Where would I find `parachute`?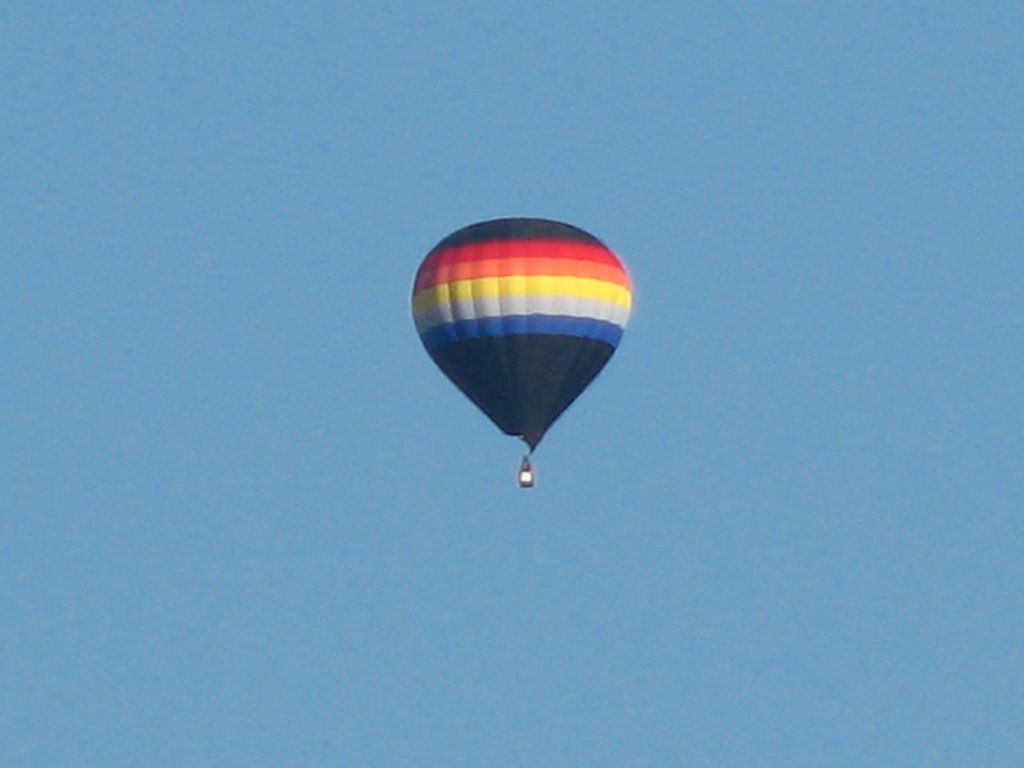
At locate(412, 216, 623, 525).
